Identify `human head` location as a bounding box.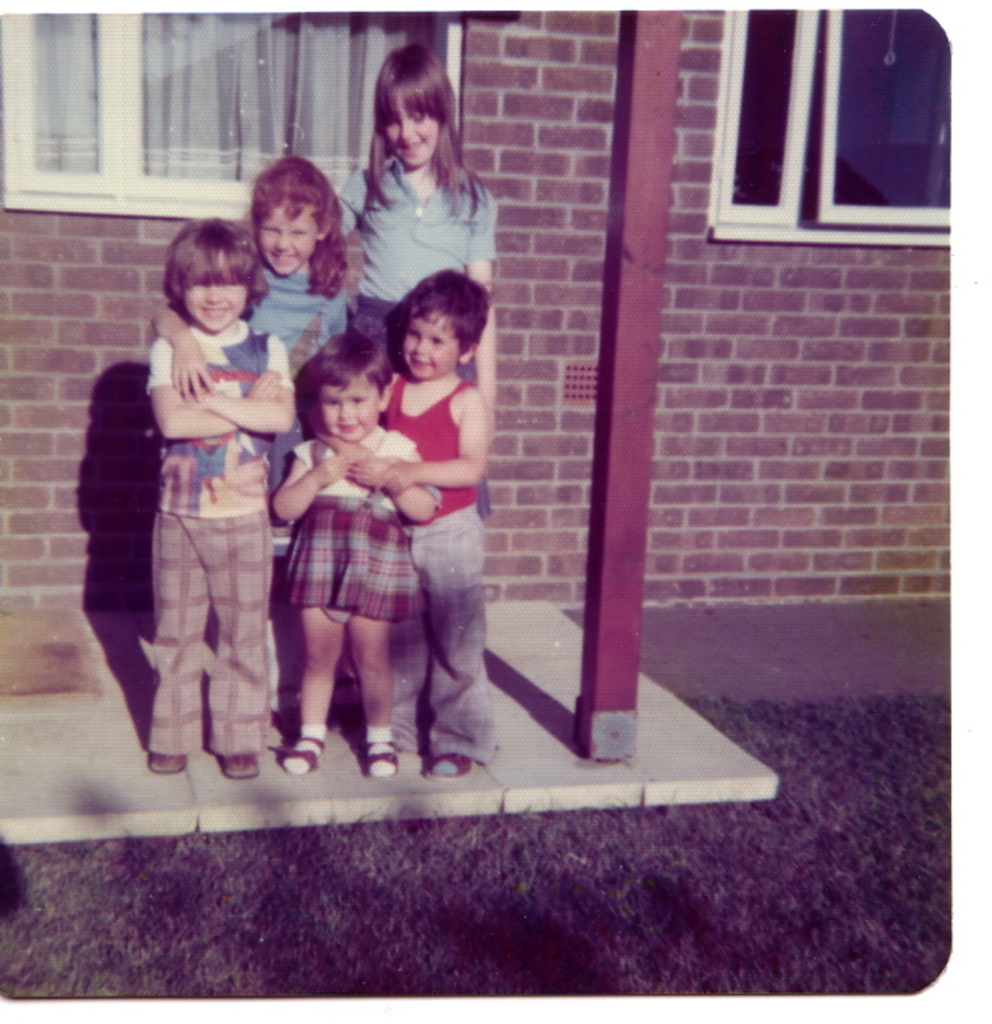
left=160, top=215, right=259, bottom=333.
